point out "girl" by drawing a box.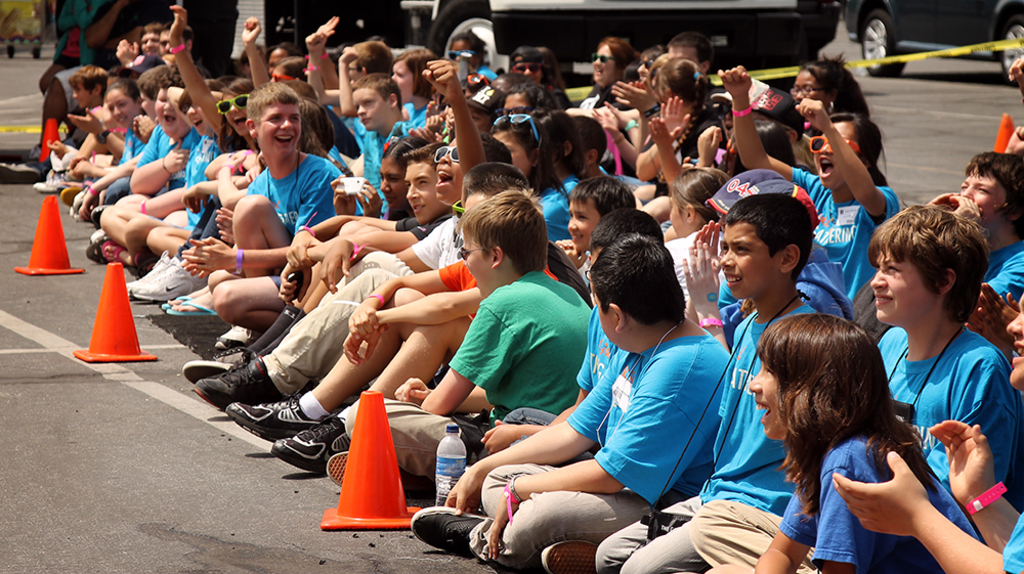
[x1=717, y1=63, x2=899, y2=300].
